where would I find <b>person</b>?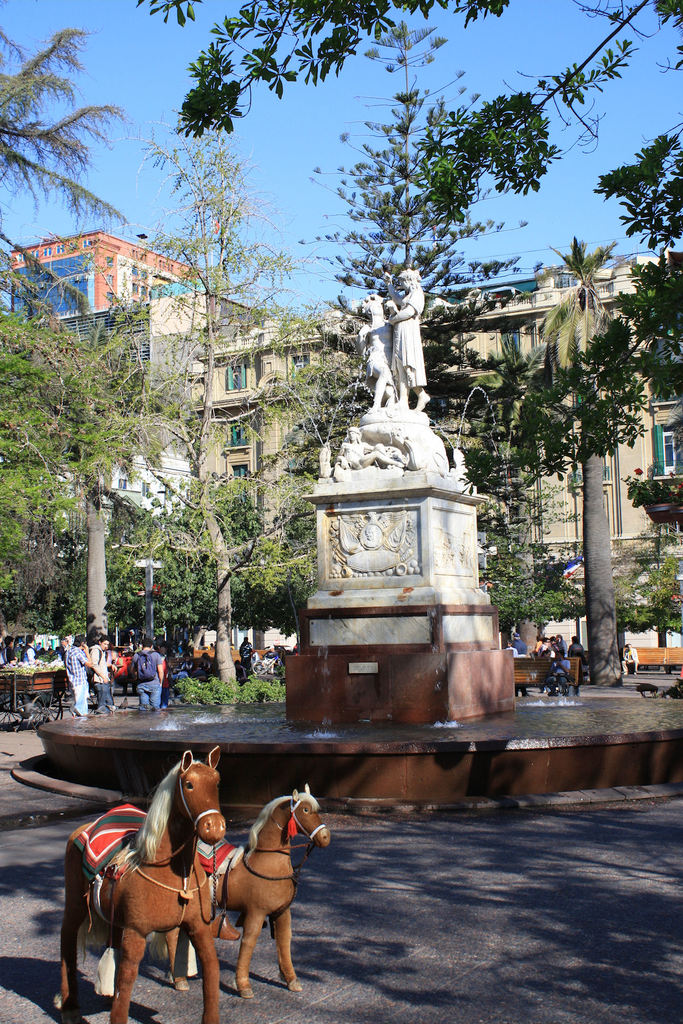
At select_region(383, 264, 425, 407).
